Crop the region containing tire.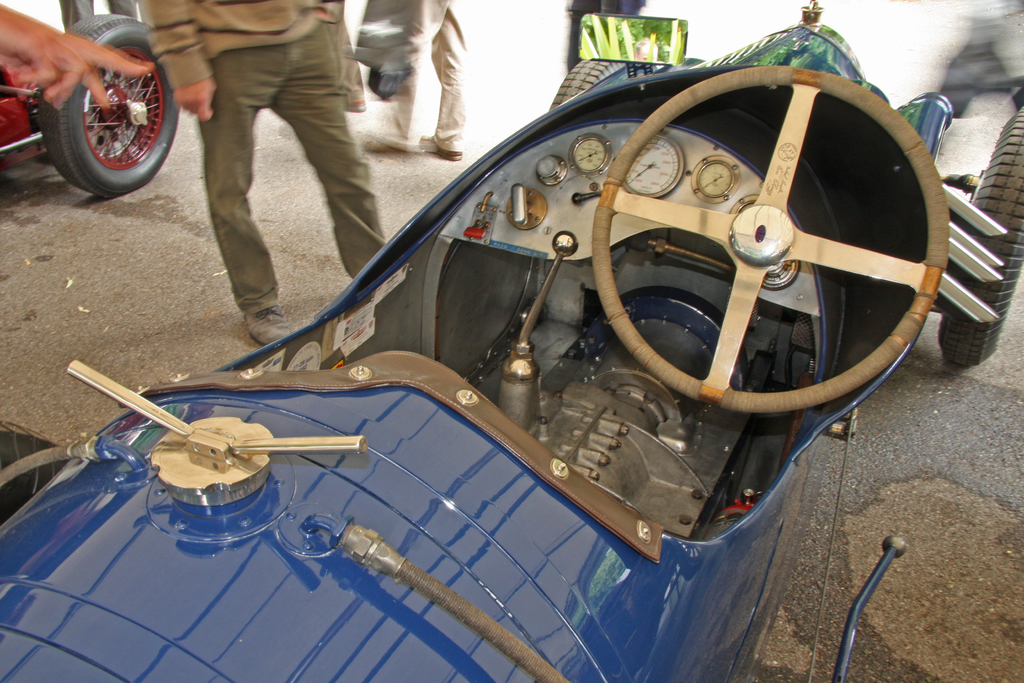
Crop region: region(35, 23, 156, 189).
